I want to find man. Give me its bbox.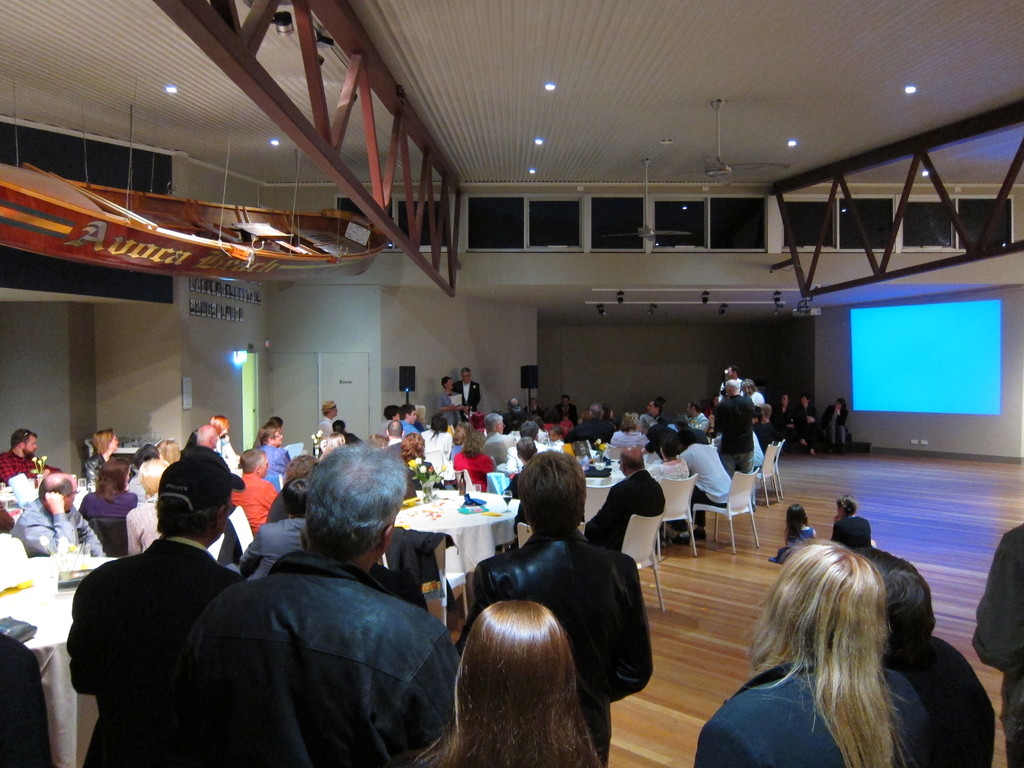
[x1=317, y1=397, x2=341, y2=440].
